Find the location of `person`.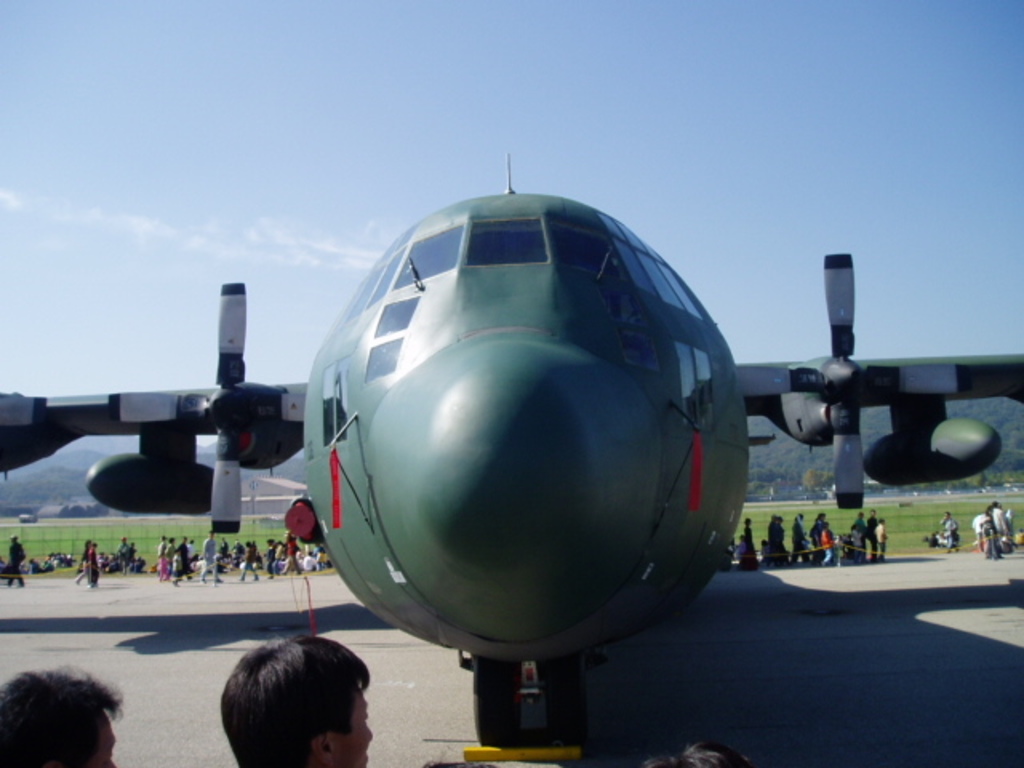
Location: rect(74, 541, 101, 594).
